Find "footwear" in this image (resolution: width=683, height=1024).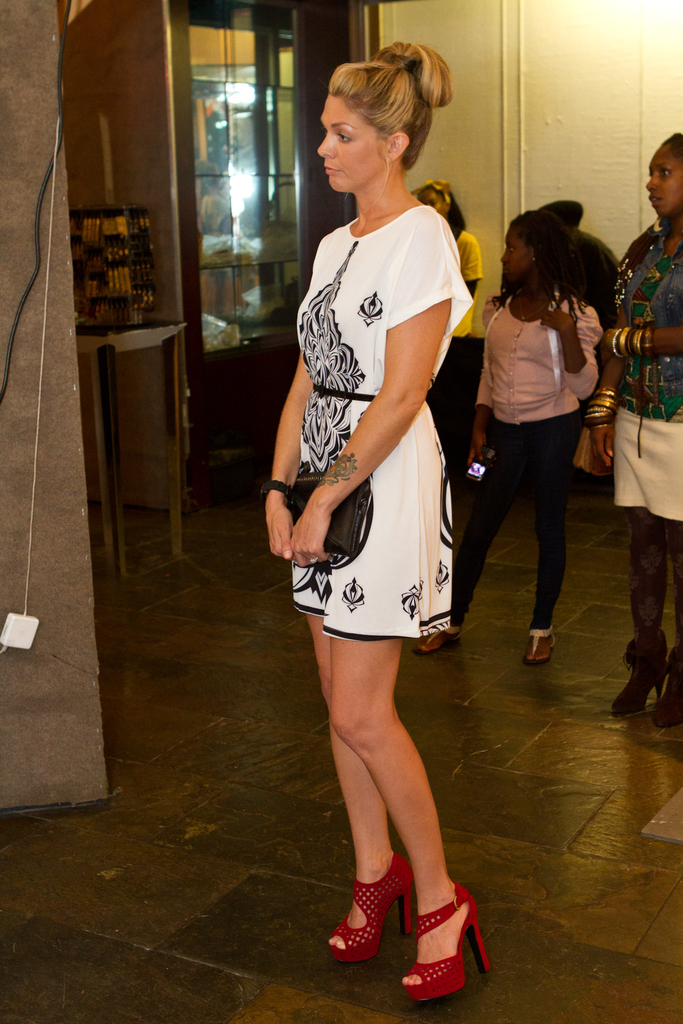
<bbox>405, 877, 491, 1004</bbox>.
